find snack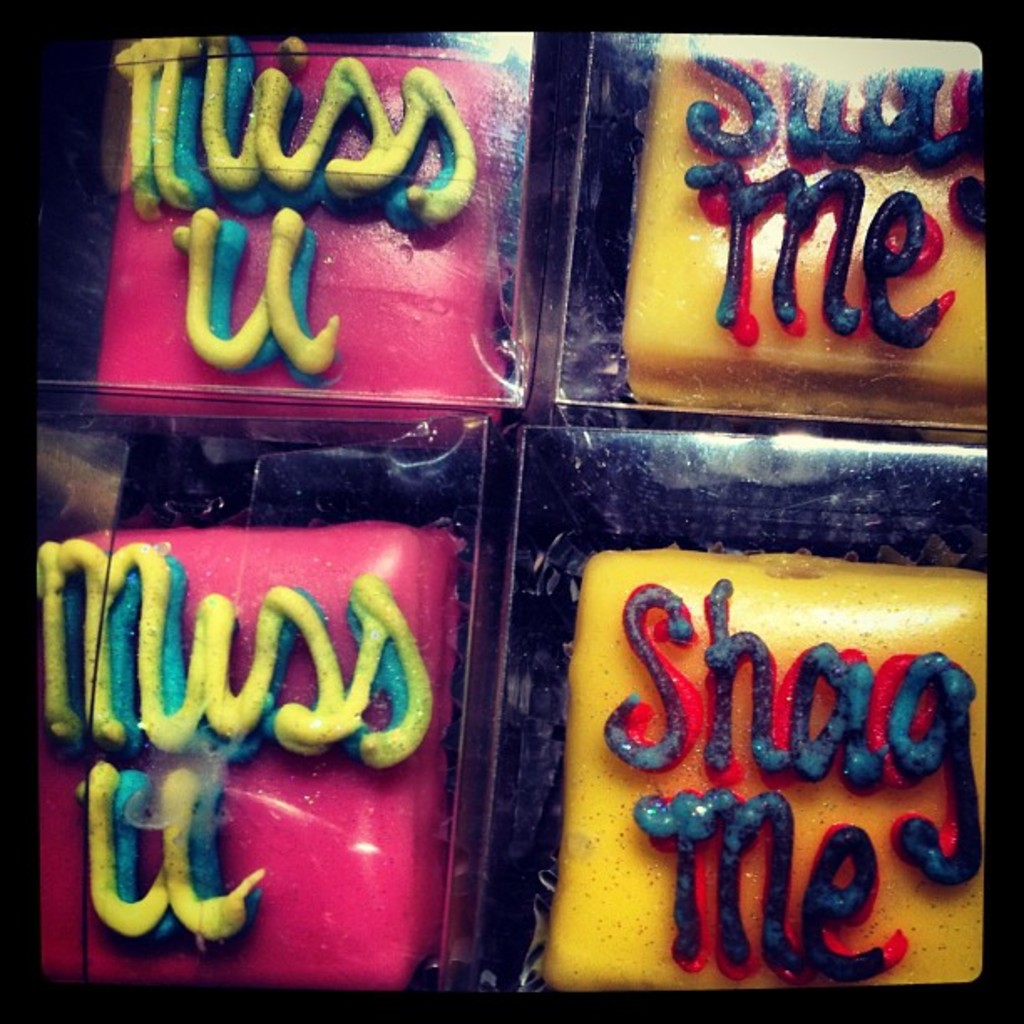
(90, 35, 527, 427)
